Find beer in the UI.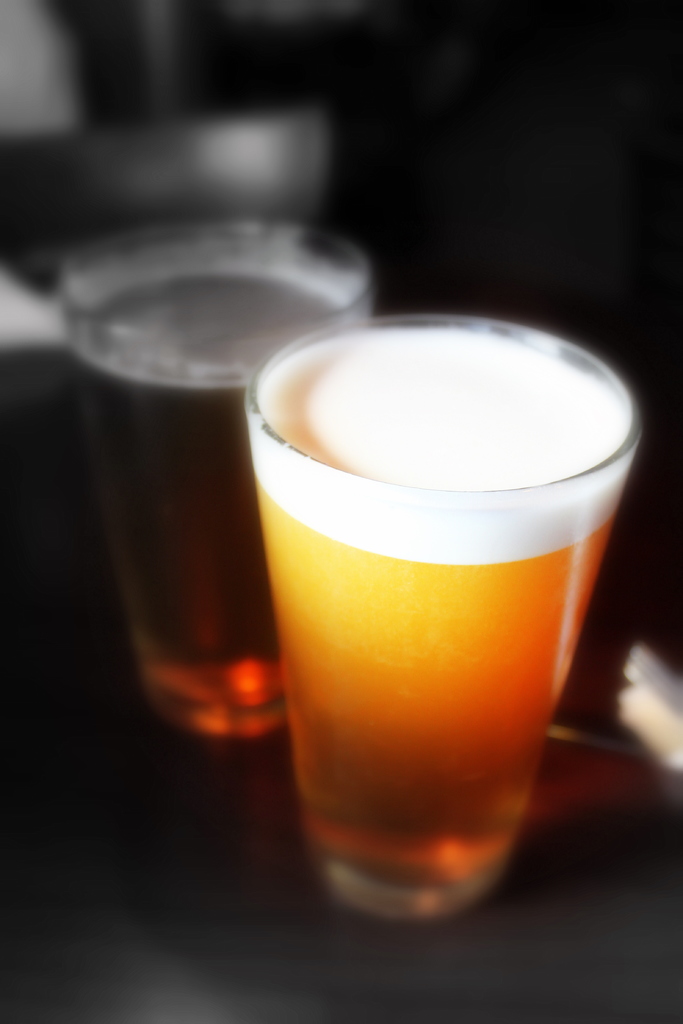
UI element at 228, 305, 682, 947.
